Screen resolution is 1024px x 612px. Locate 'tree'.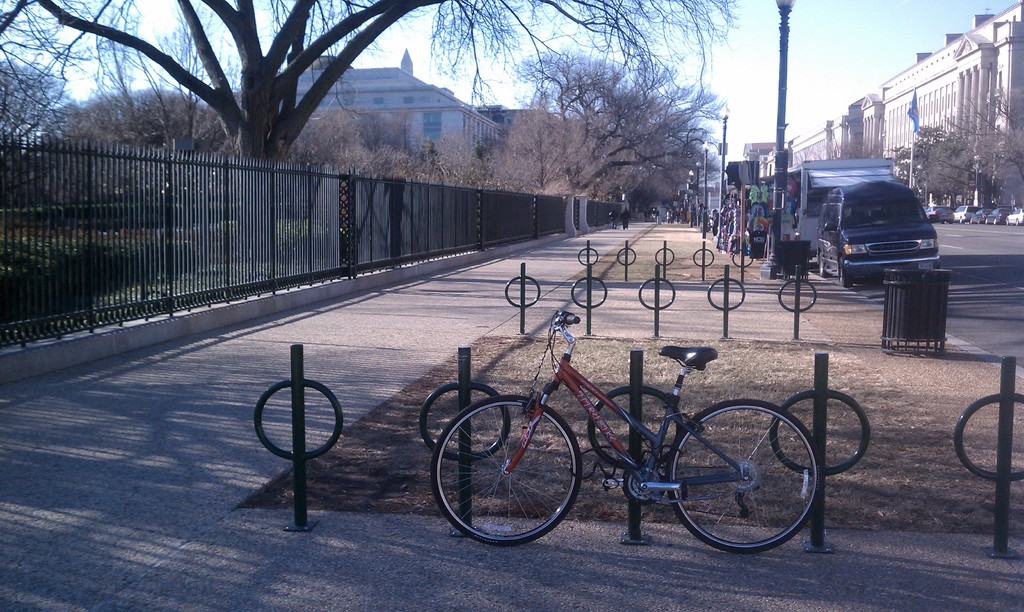
locate(498, 56, 732, 236).
